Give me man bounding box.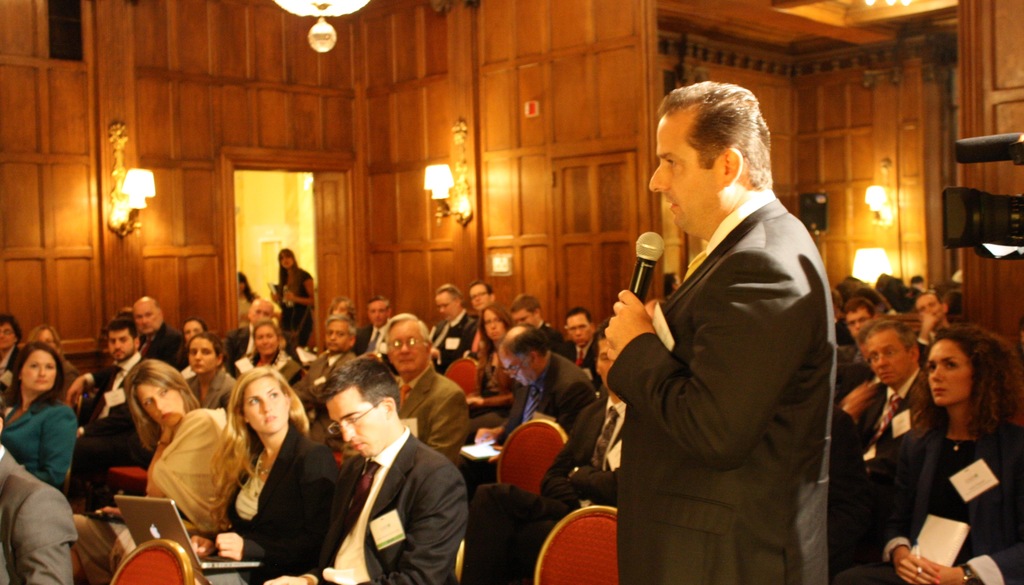
Rect(827, 295, 870, 365).
